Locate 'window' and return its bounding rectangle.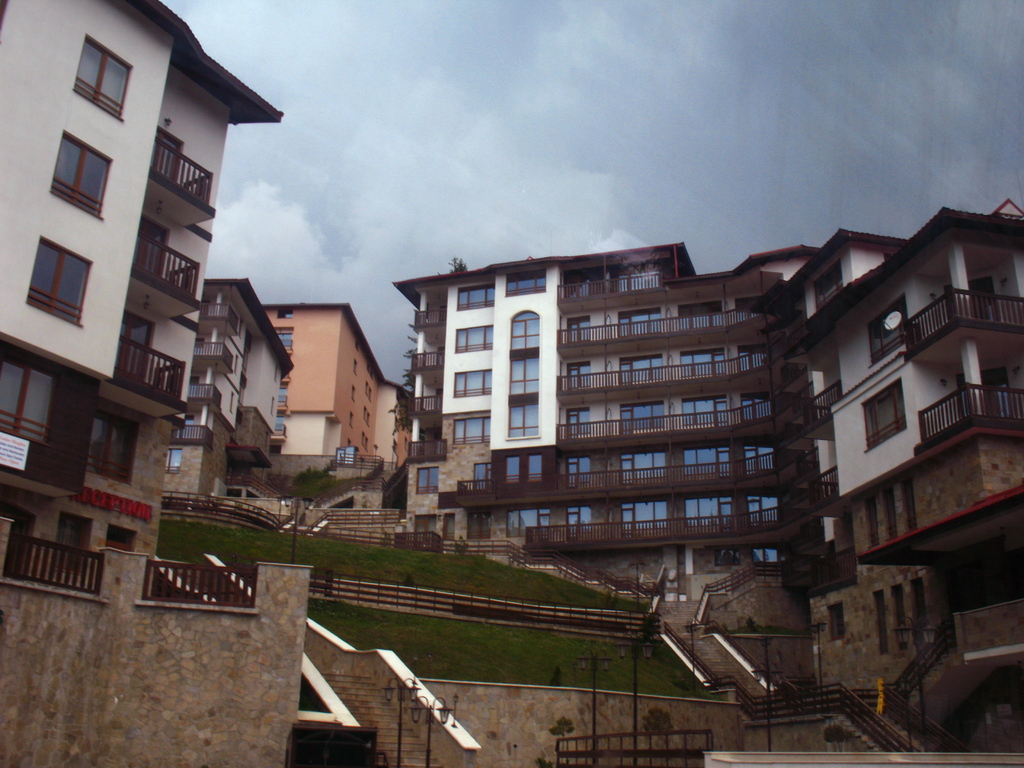
(x1=675, y1=497, x2=731, y2=531).
